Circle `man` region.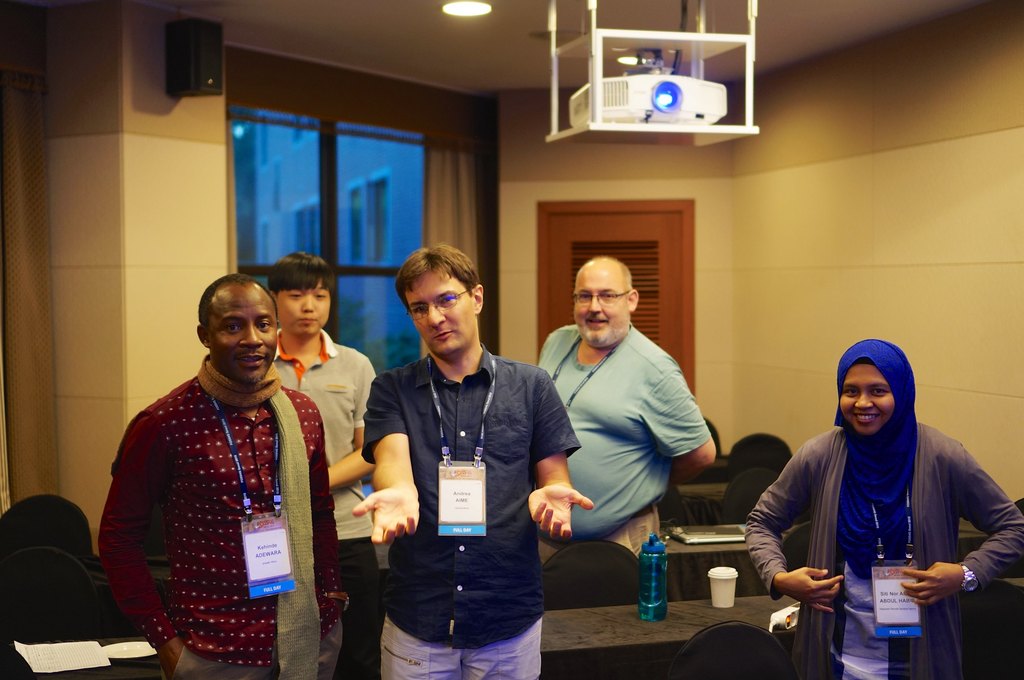
Region: bbox=[269, 249, 372, 679].
